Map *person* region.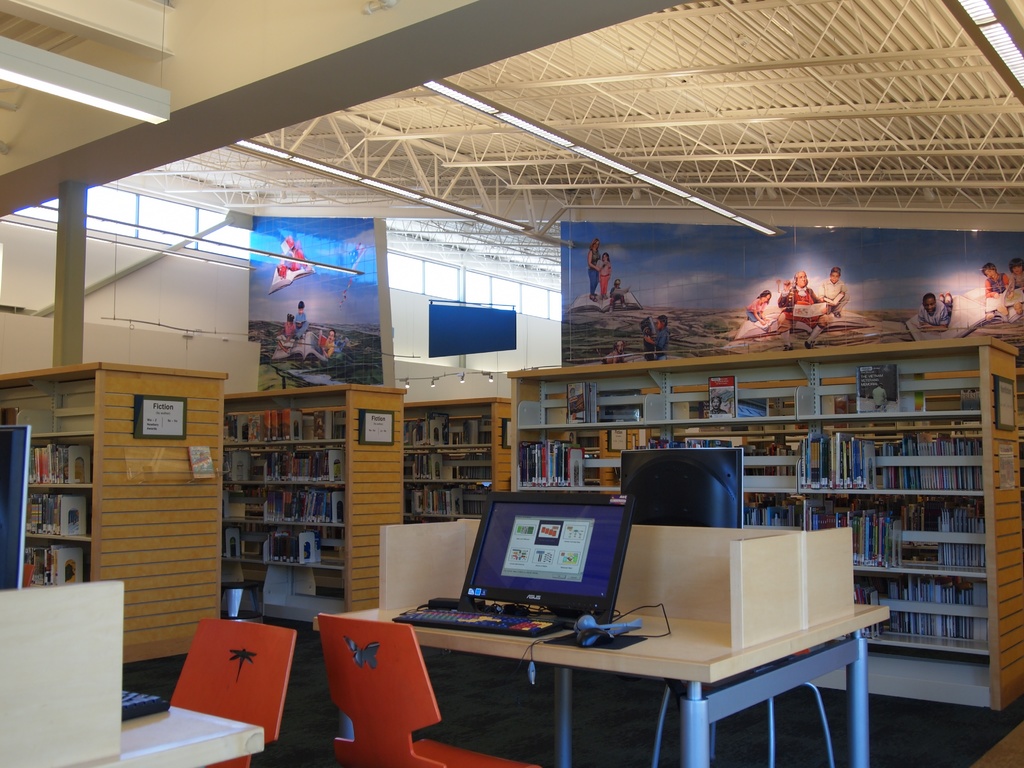
Mapped to [x1=282, y1=310, x2=293, y2=338].
